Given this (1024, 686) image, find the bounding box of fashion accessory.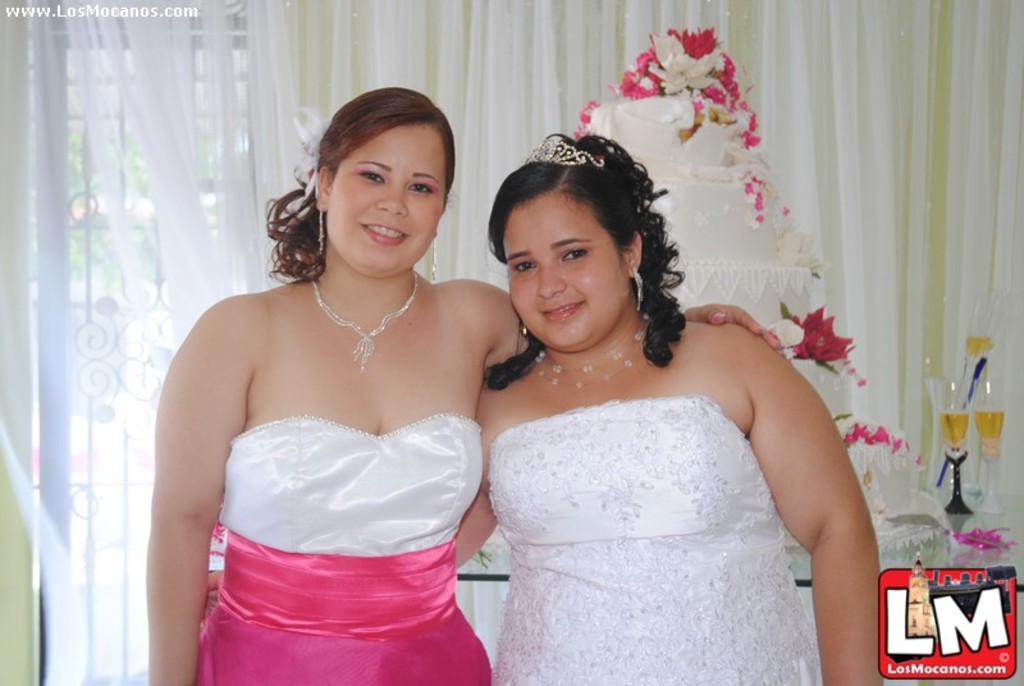
635 262 644 308.
